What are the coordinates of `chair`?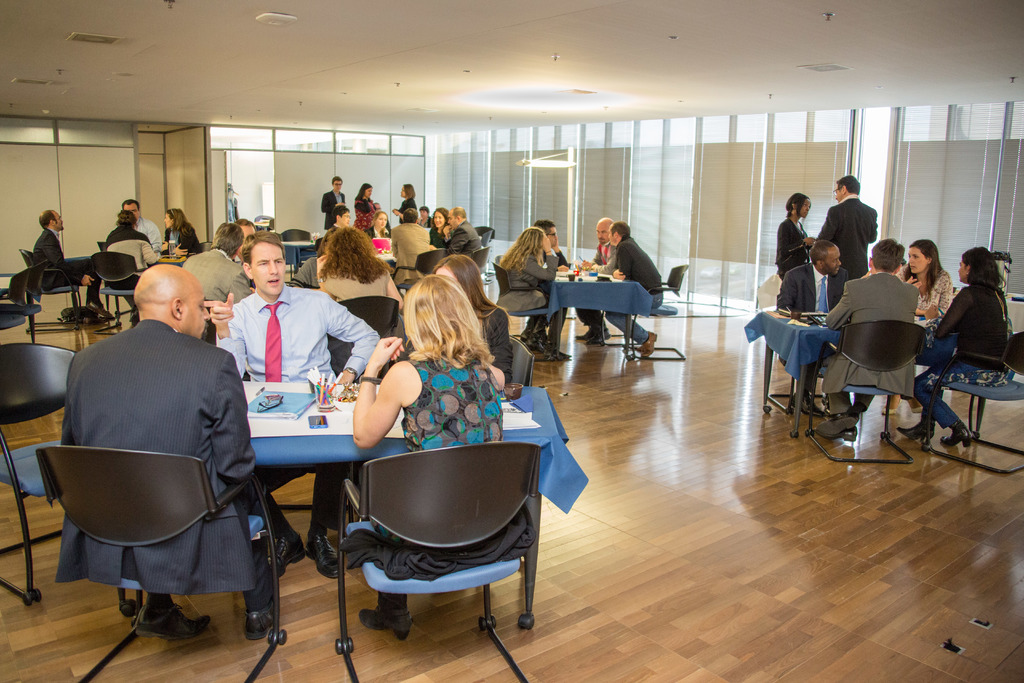
bbox(334, 295, 401, 346).
